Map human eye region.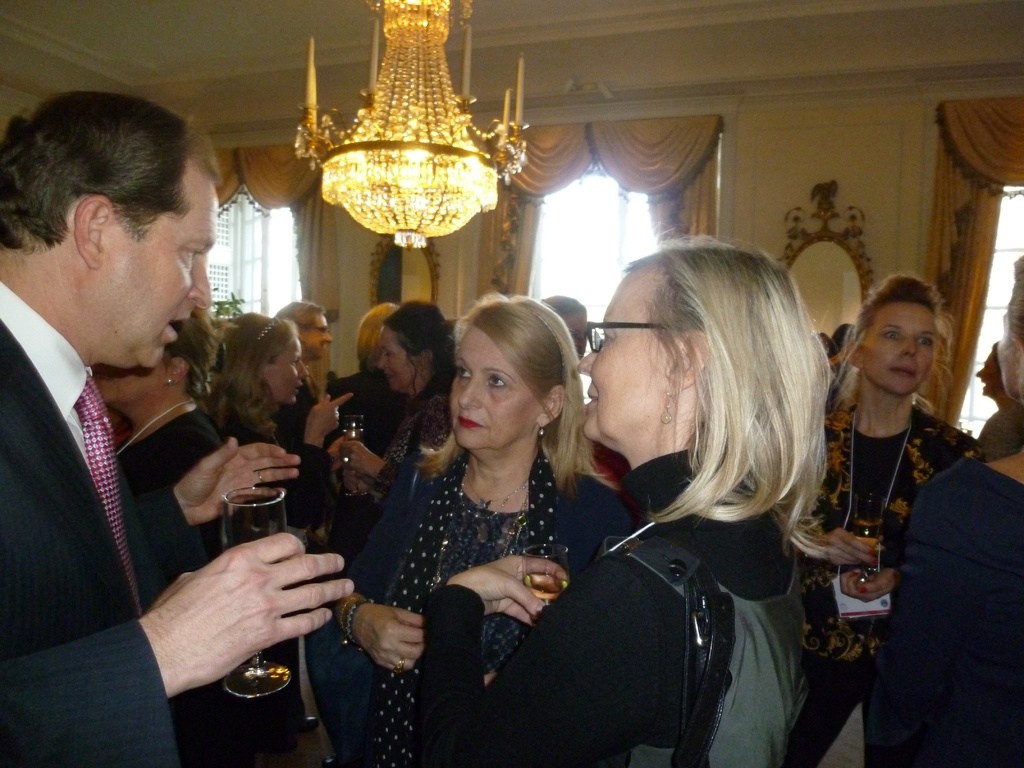
Mapped to BBox(490, 372, 511, 393).
